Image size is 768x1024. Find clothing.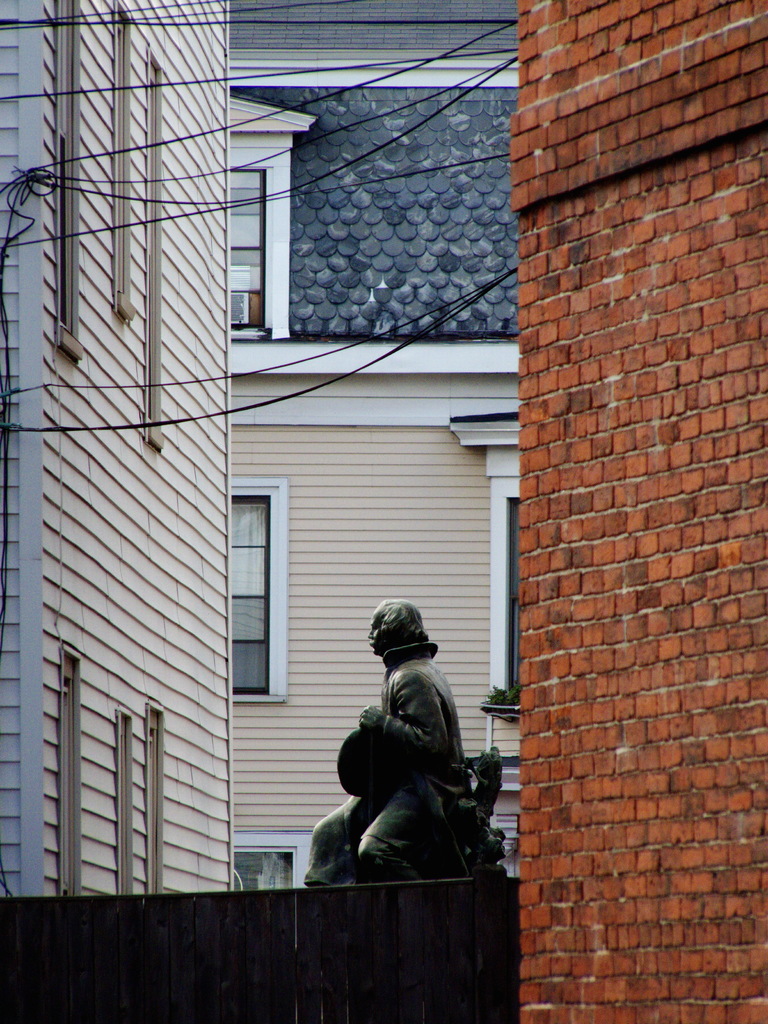
bbox=[300, 642, 474, 888].
